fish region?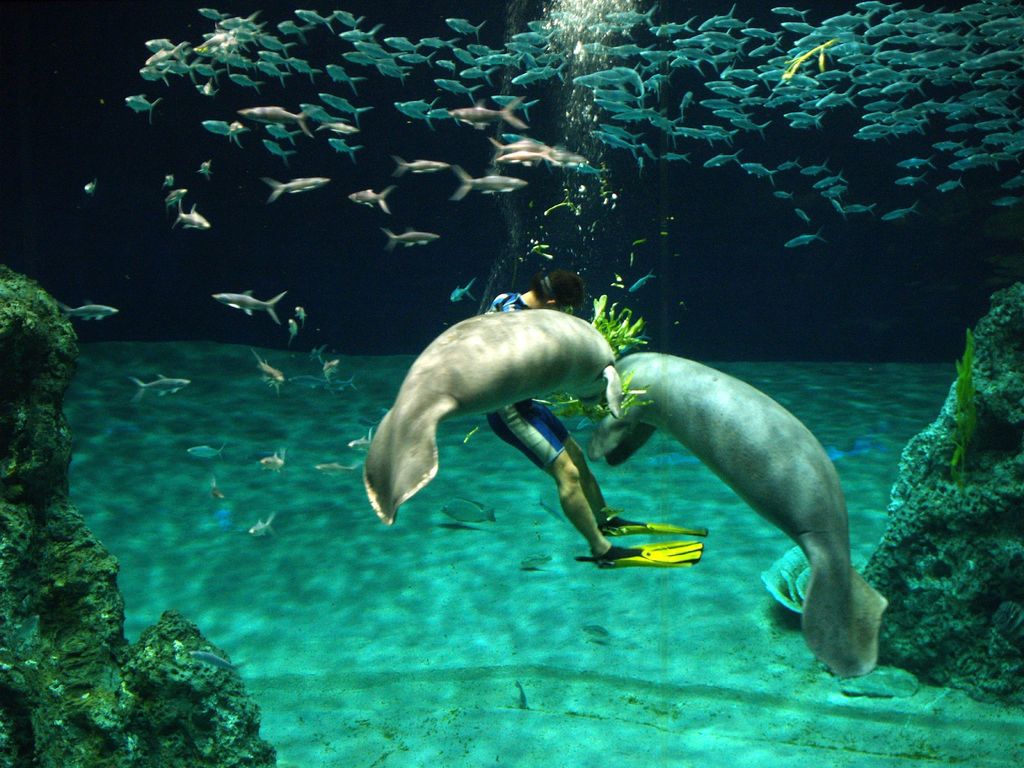
[left=294, top=301, right=306, bottom=326]
